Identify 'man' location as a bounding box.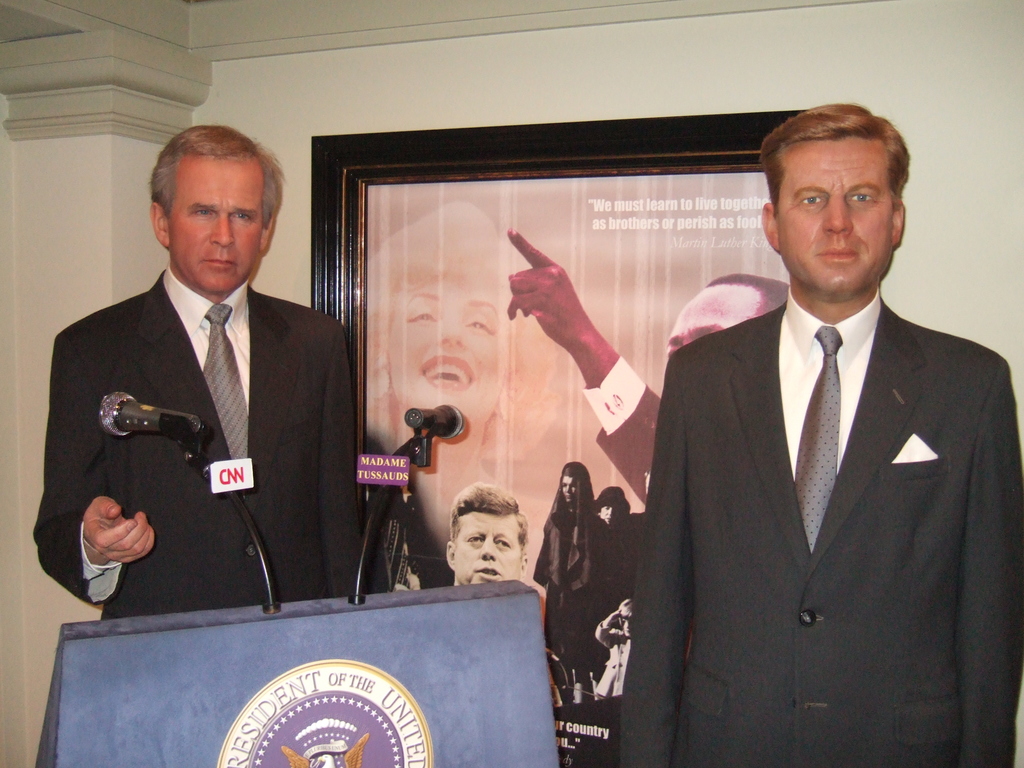
(left=611, top=104, right=1023, bottom=767).
